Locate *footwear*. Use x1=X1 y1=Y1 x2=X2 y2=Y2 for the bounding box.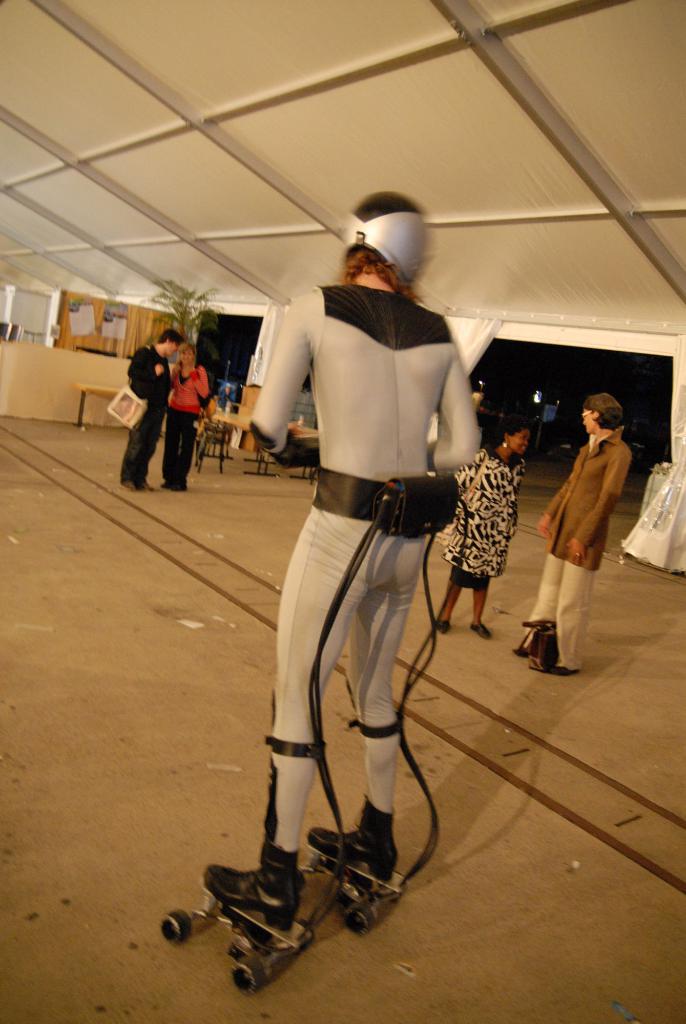
x1=509 y1=645 x2=530 y2=657.
